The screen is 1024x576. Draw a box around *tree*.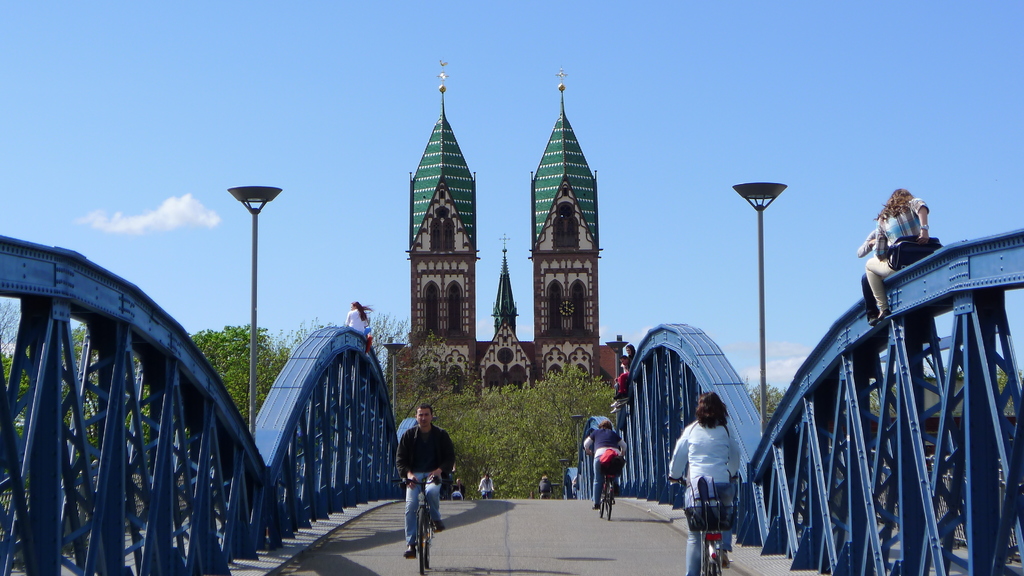
detection(392, 324, 625, 517).
